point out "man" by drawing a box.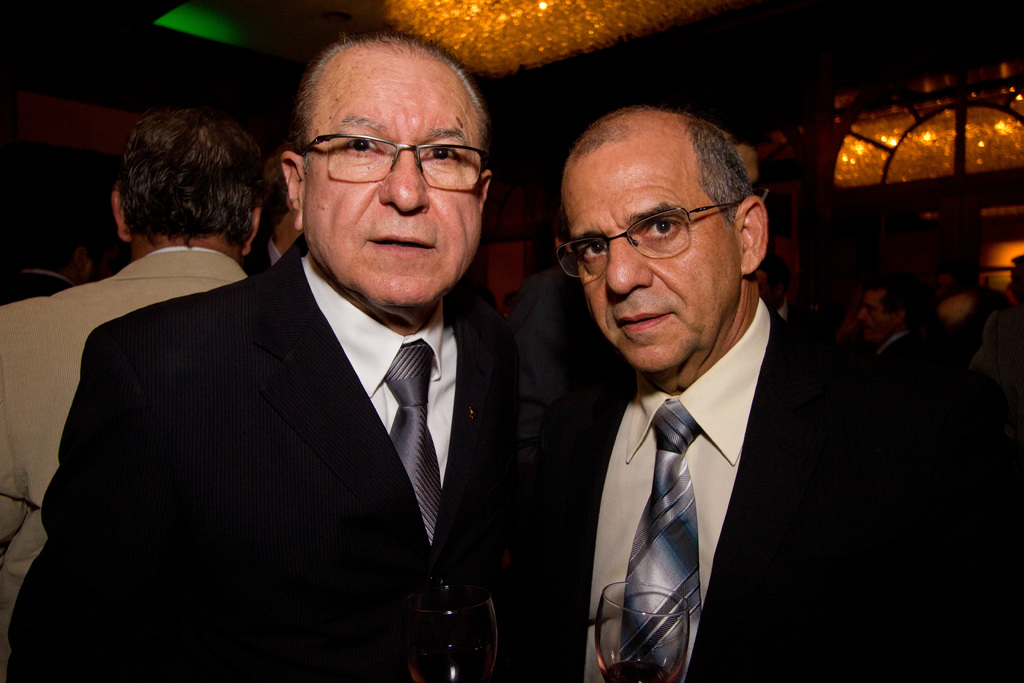
[753, 247, 789, 320].
